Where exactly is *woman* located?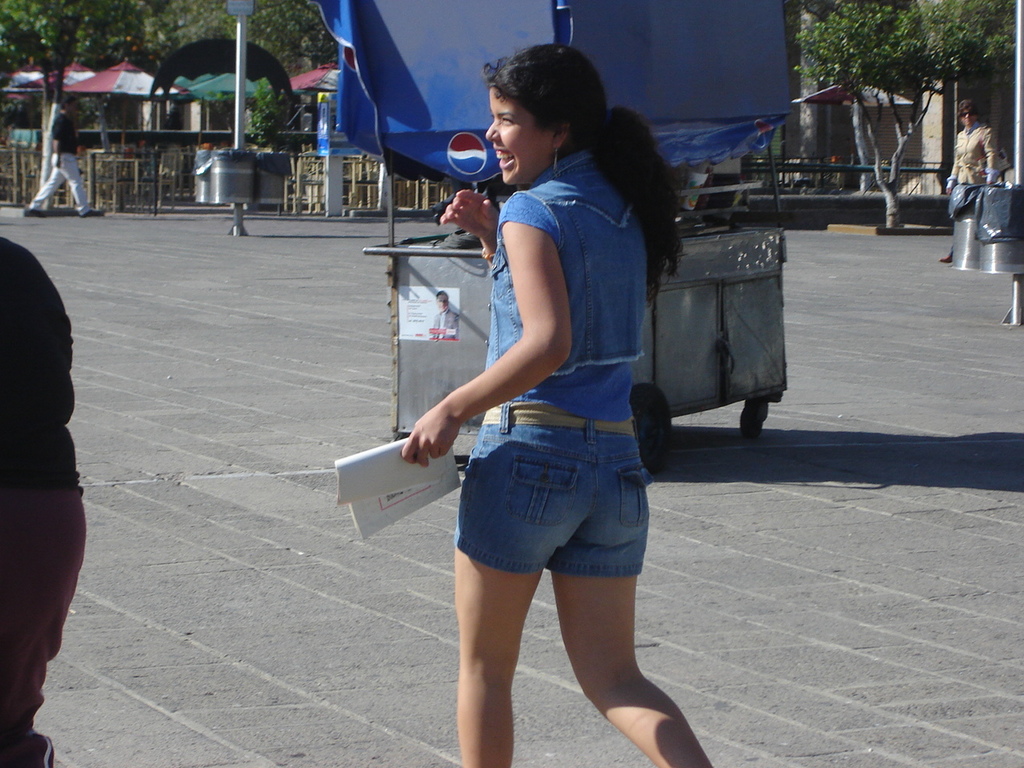
Its bounding box is 396,29,713,759.
